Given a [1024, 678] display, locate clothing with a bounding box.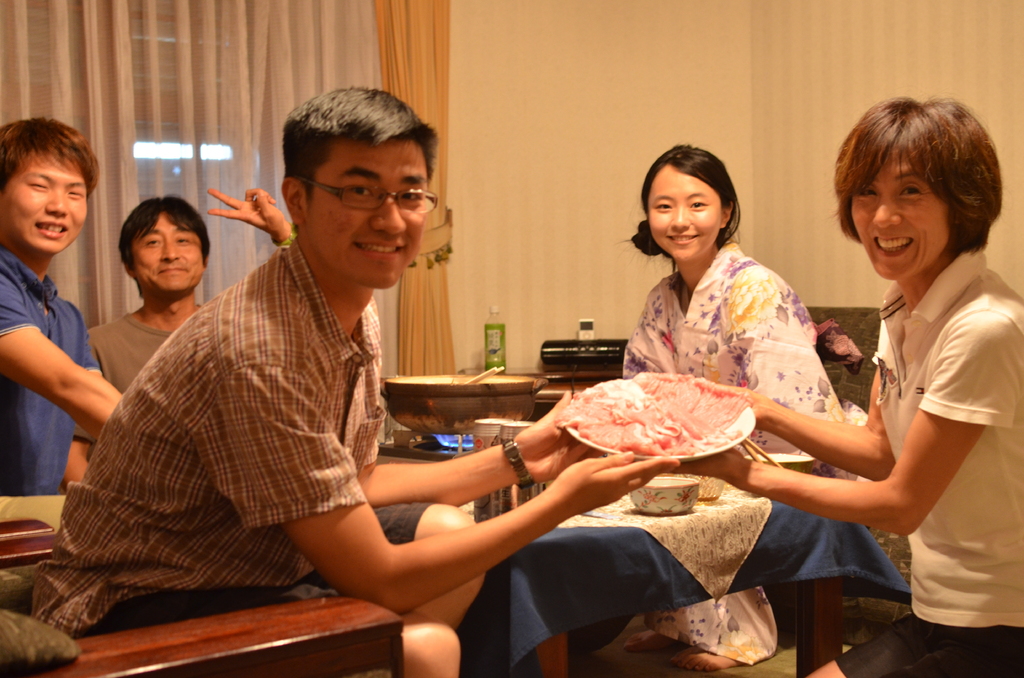
Located: l=0, t=250, r=93, b=492.
